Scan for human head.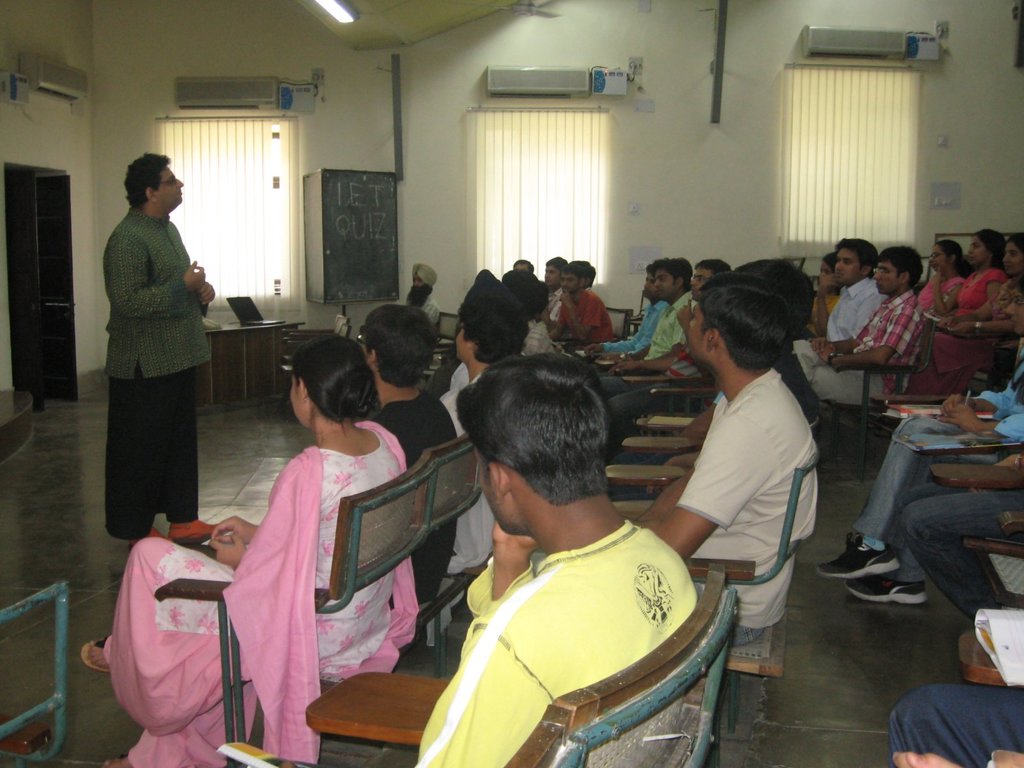
Scan result: crop(996, 233, 1023, 278).
